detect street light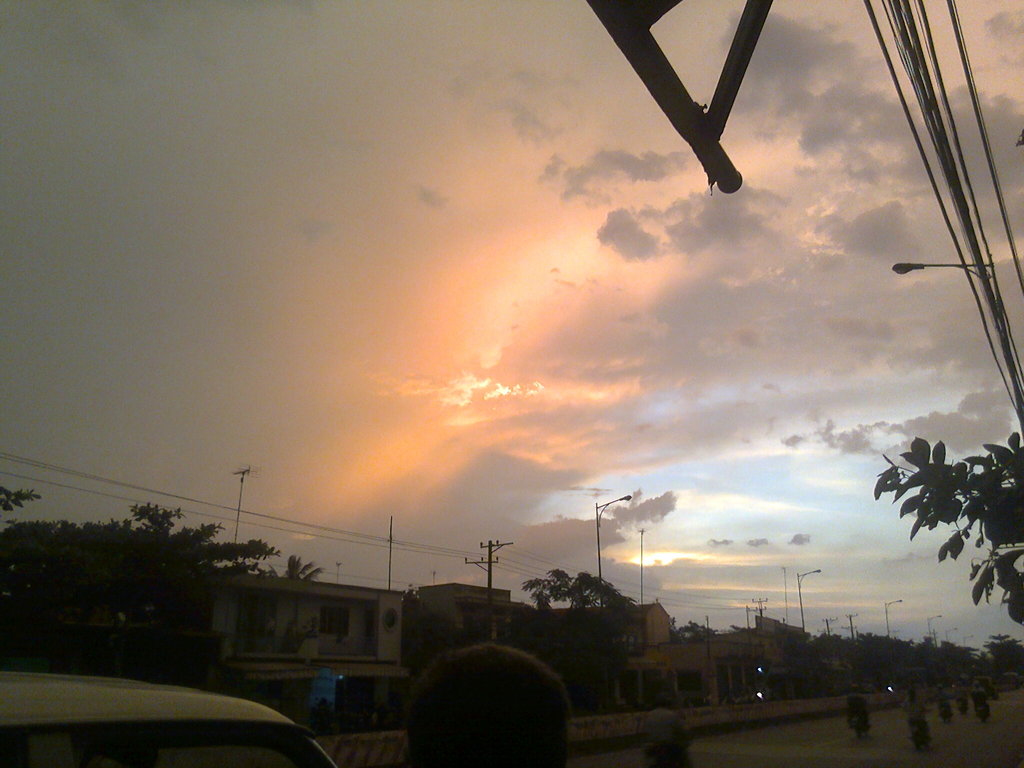
{"left": 923, "top": 611, "right": 938, "bottom": 644}
